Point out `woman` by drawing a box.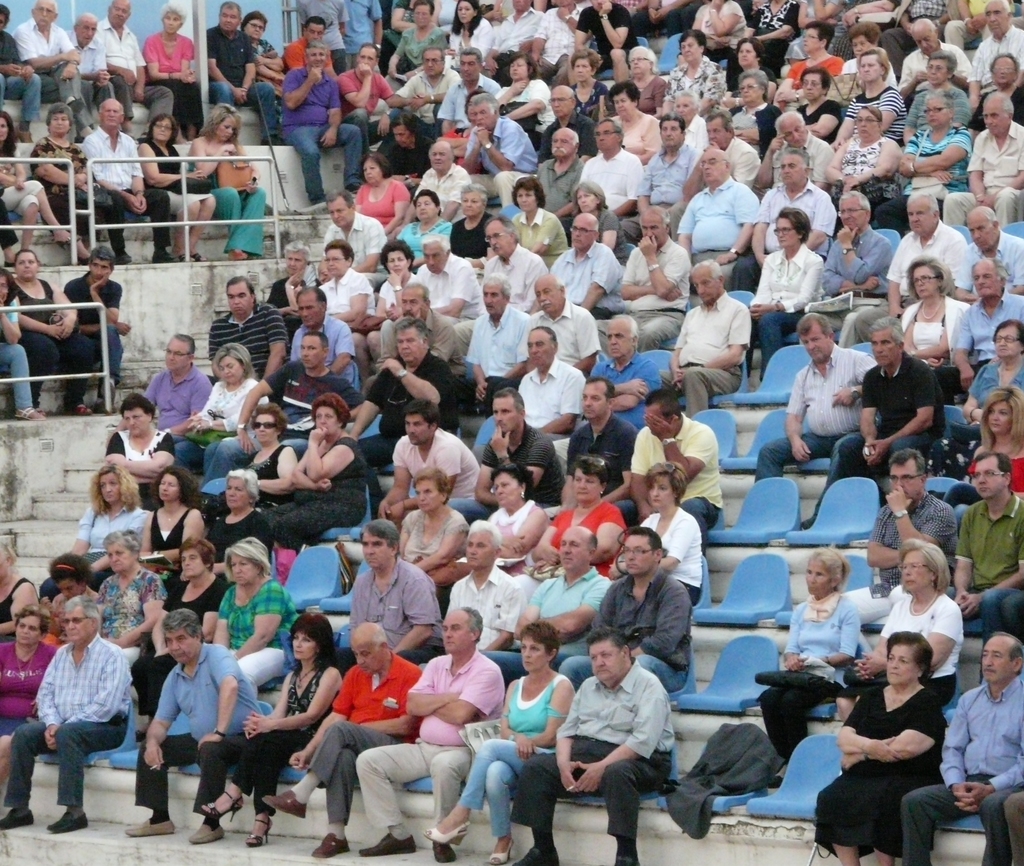
l=745, t=204, r=828, b=388.
